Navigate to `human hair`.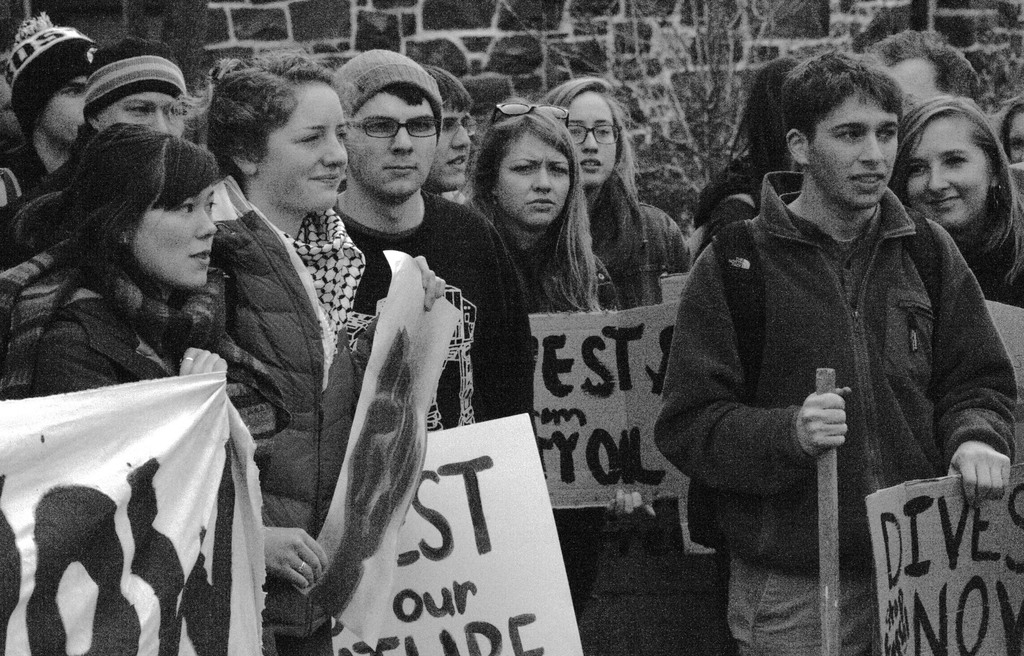
Navigation target: crop(900, 89, 1023, 277).
